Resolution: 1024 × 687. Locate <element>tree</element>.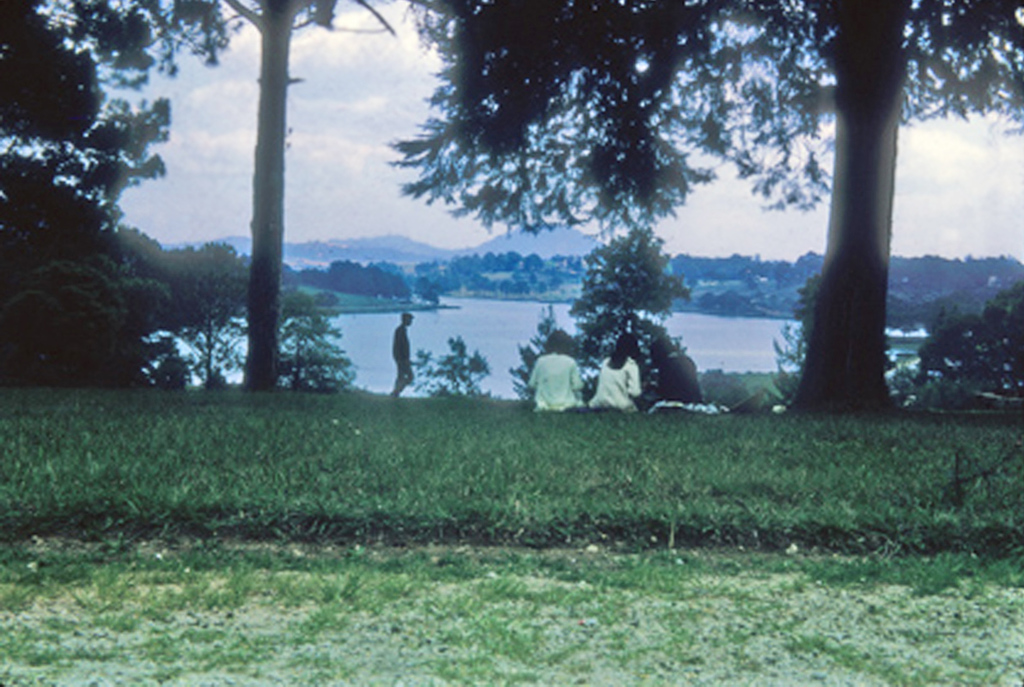
(369,0,1023,416).
